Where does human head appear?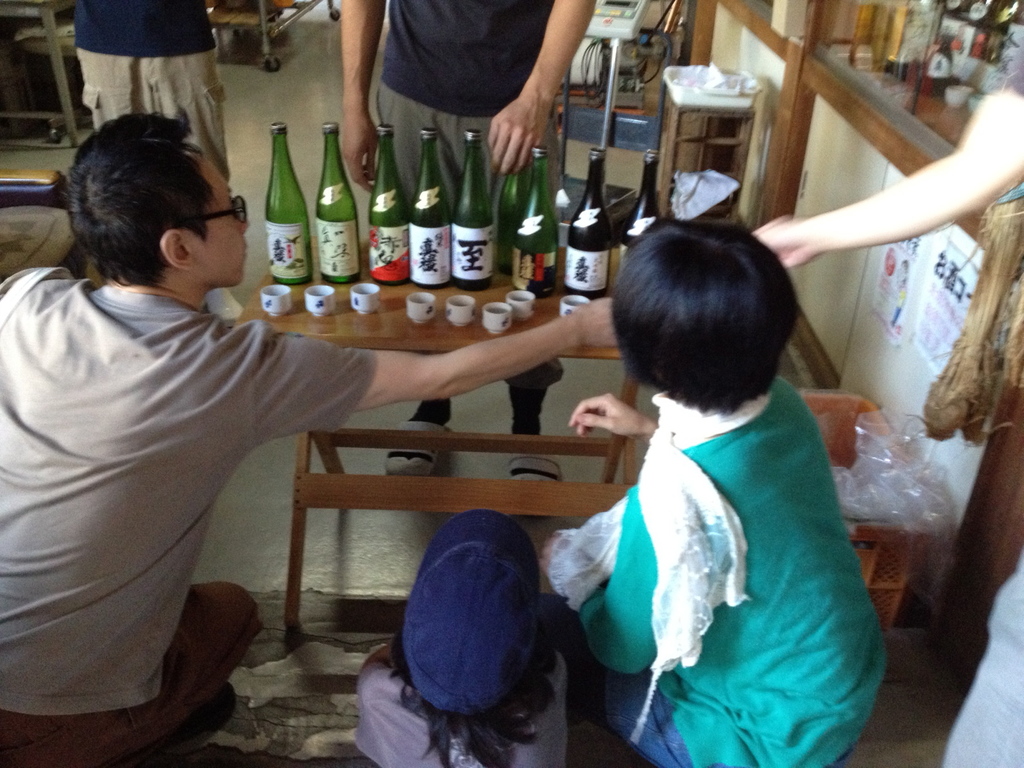
Appears at [left=391, top=545, right=538, bottom=709].
